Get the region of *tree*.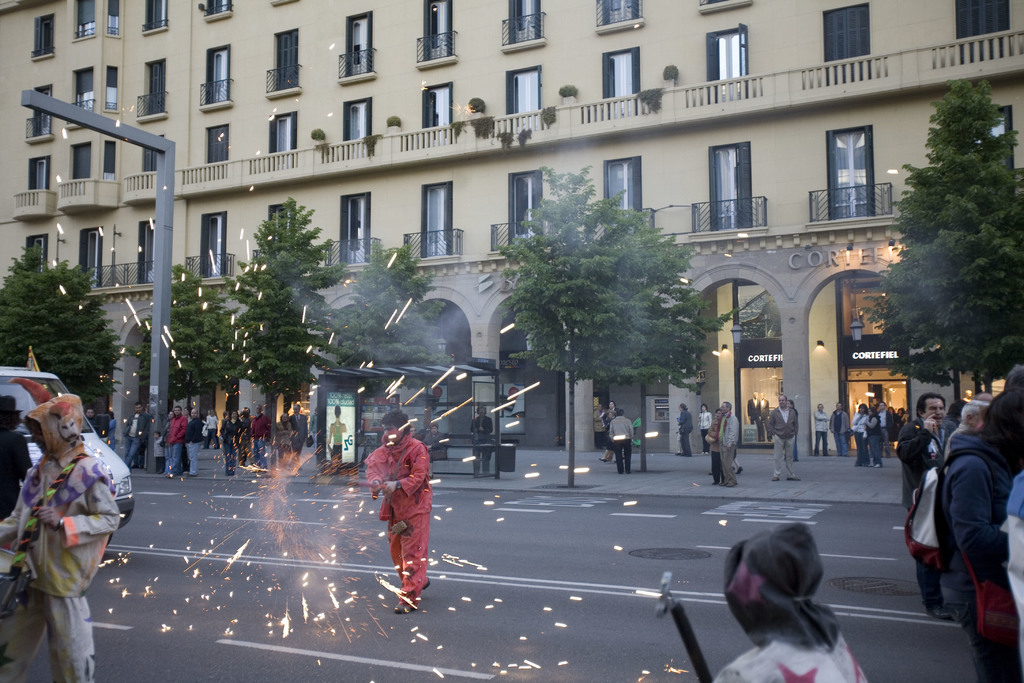
BBox(893, 64, 1017, 412).
